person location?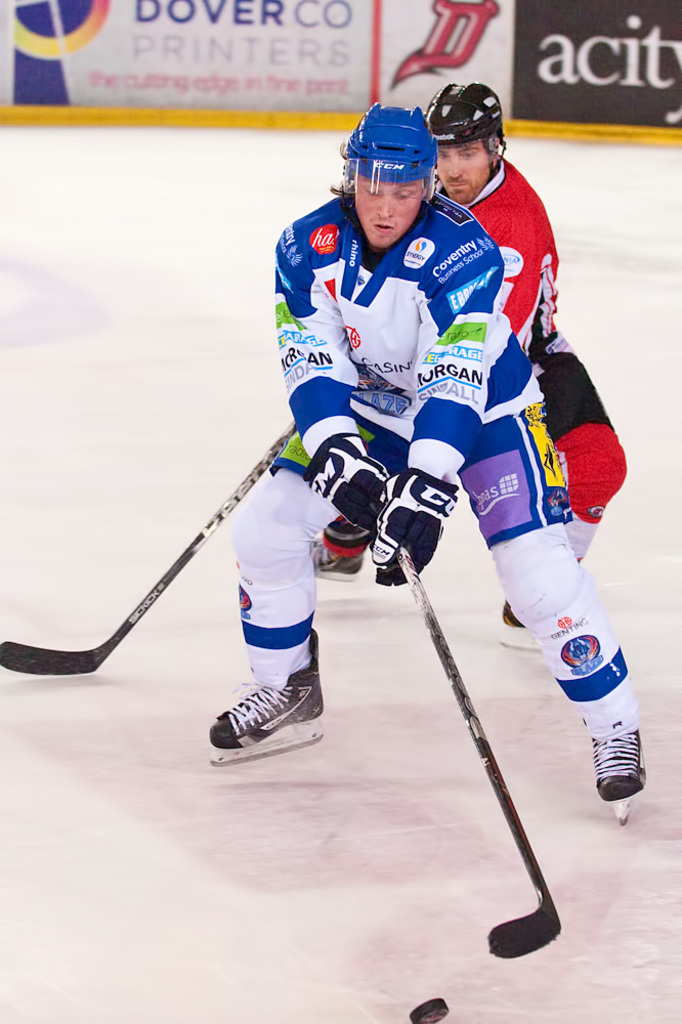
Rect(311, 79, 631, 622)
